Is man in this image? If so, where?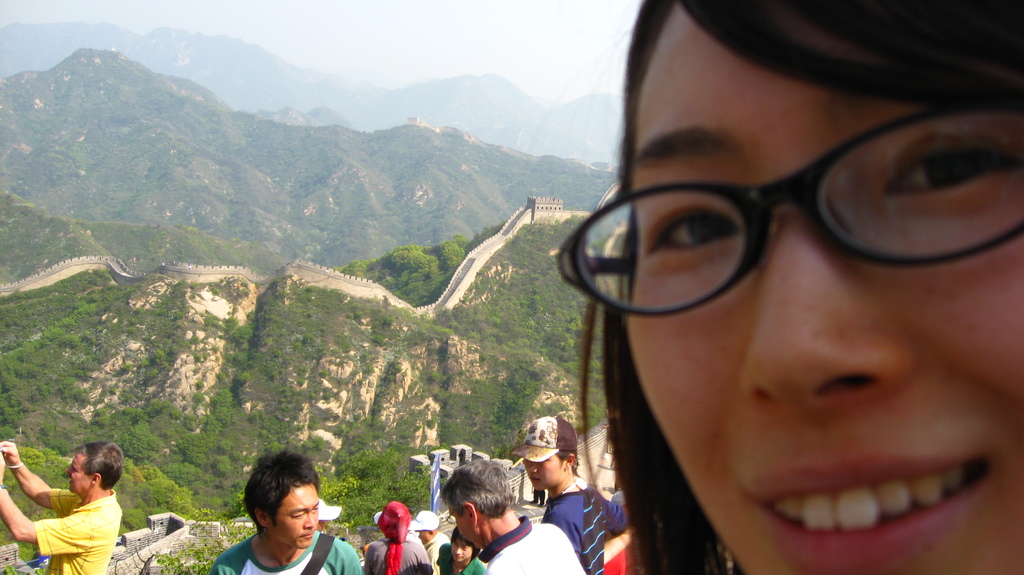
Yes, at {"left": 513, "top": 417, "right": 630, "bottom": 574}.
